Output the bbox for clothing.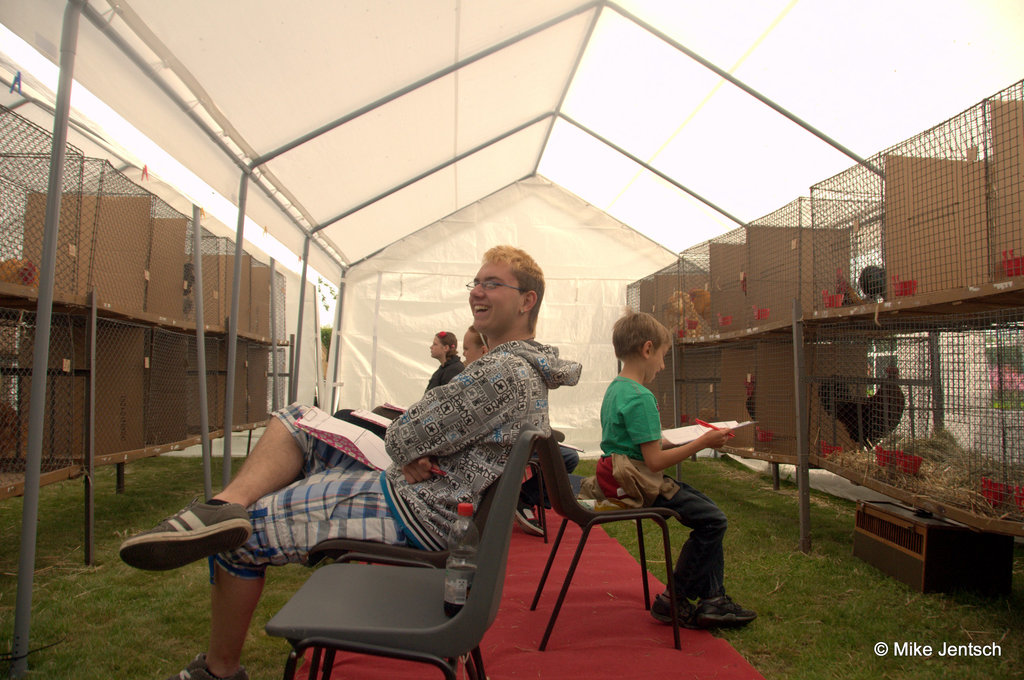
(586, 370, 731, 603).
